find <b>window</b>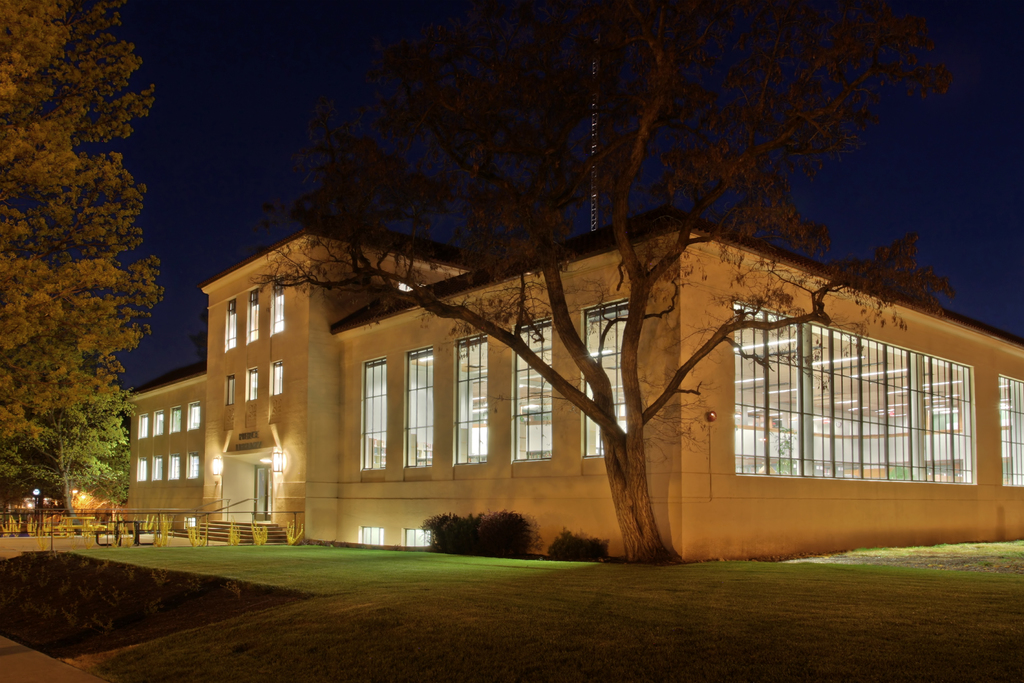
(569,302,636,462)
